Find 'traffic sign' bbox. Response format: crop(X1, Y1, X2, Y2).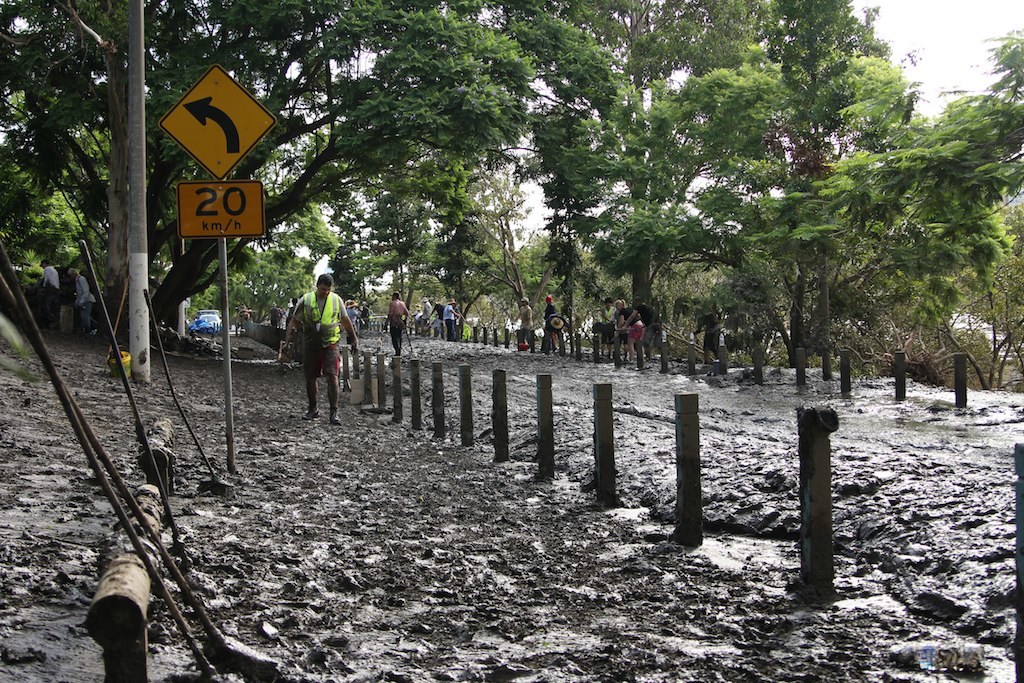
crop(157, 62, 279, 185).
